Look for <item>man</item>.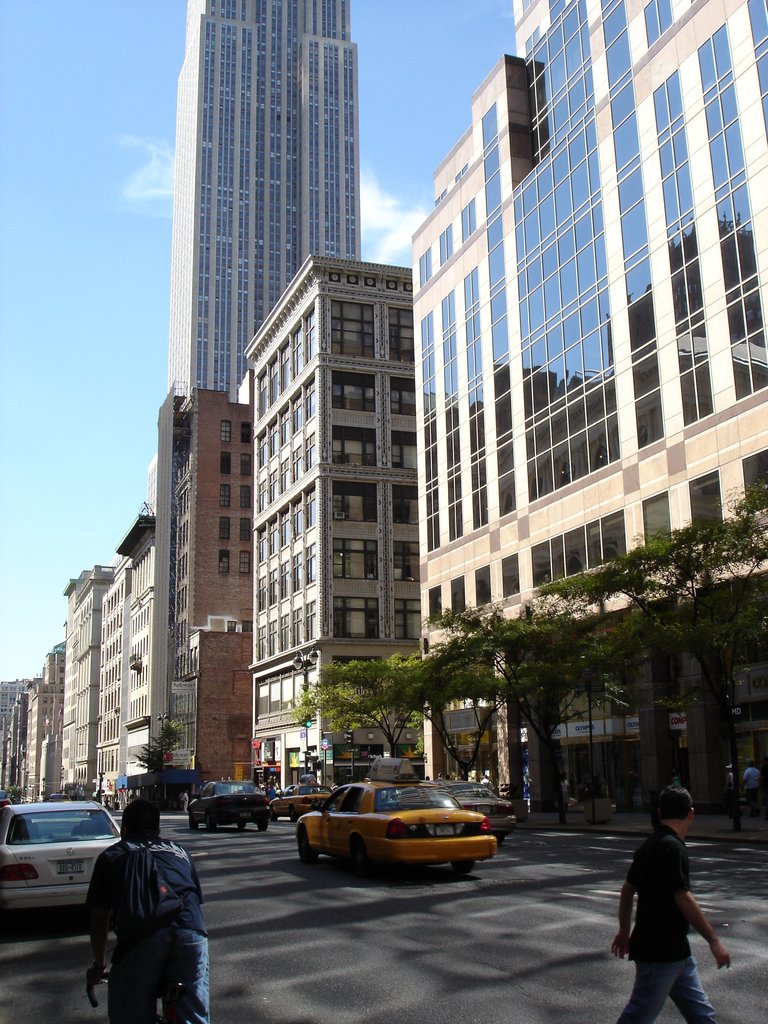
Found: 88:796:218:1023.
